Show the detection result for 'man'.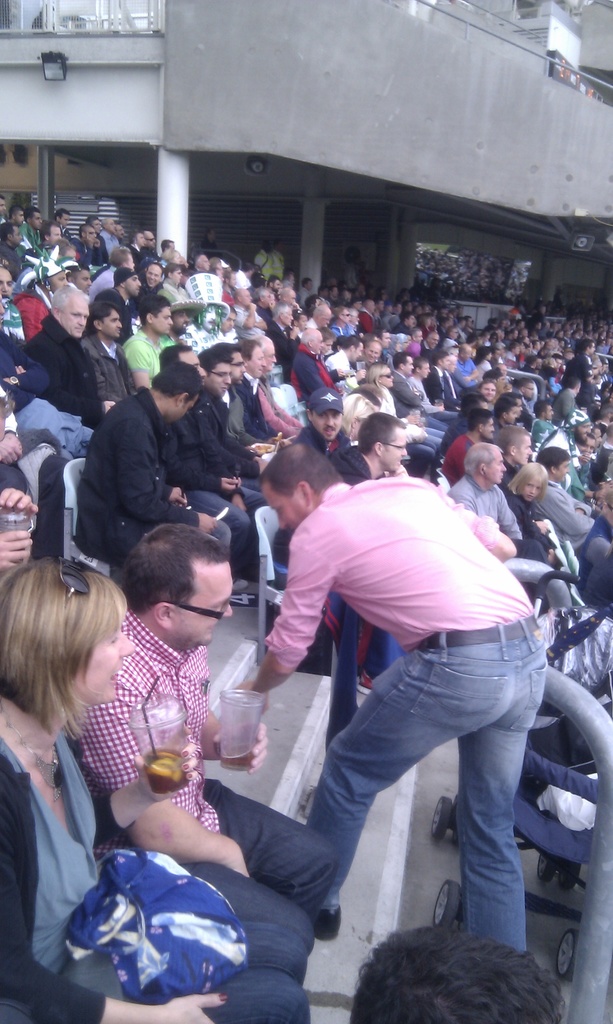
436,358,461,393.
